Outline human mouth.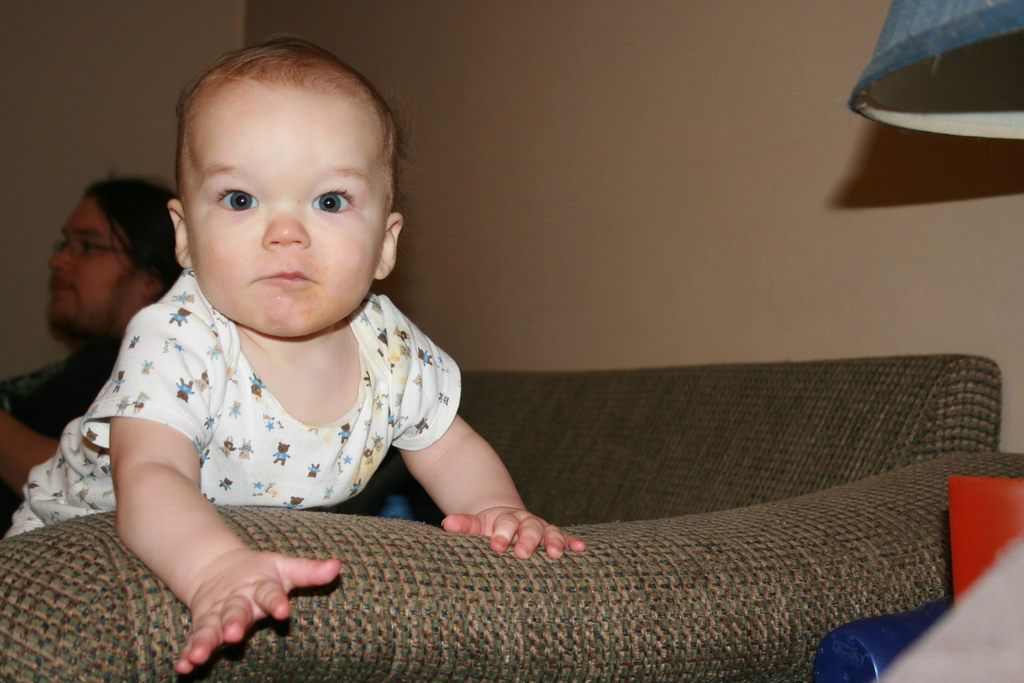
Outline: bbox=[252, 262, 320, 287].
